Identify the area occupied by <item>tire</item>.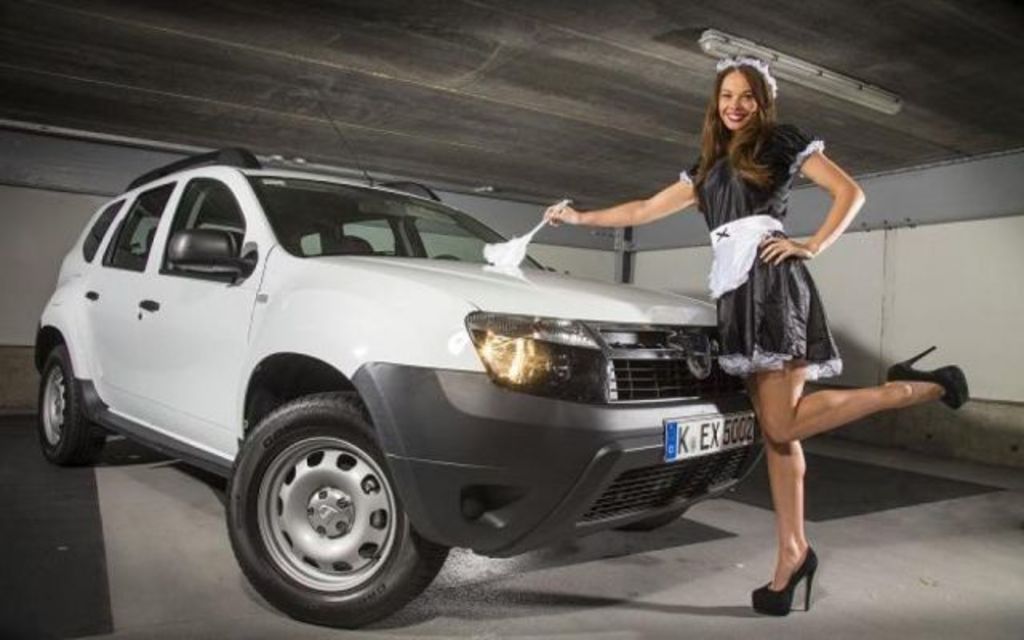
Area: region(221, 394, 458, 635).
